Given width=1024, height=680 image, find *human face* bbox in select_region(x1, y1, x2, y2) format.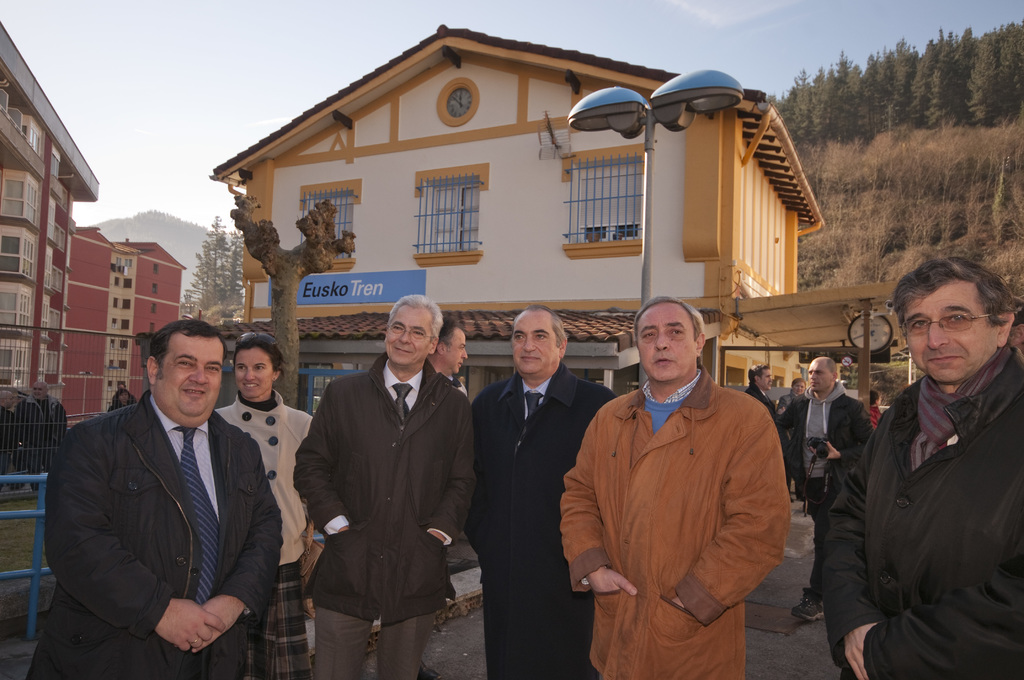
select_region(153, 336, 225, 416).
